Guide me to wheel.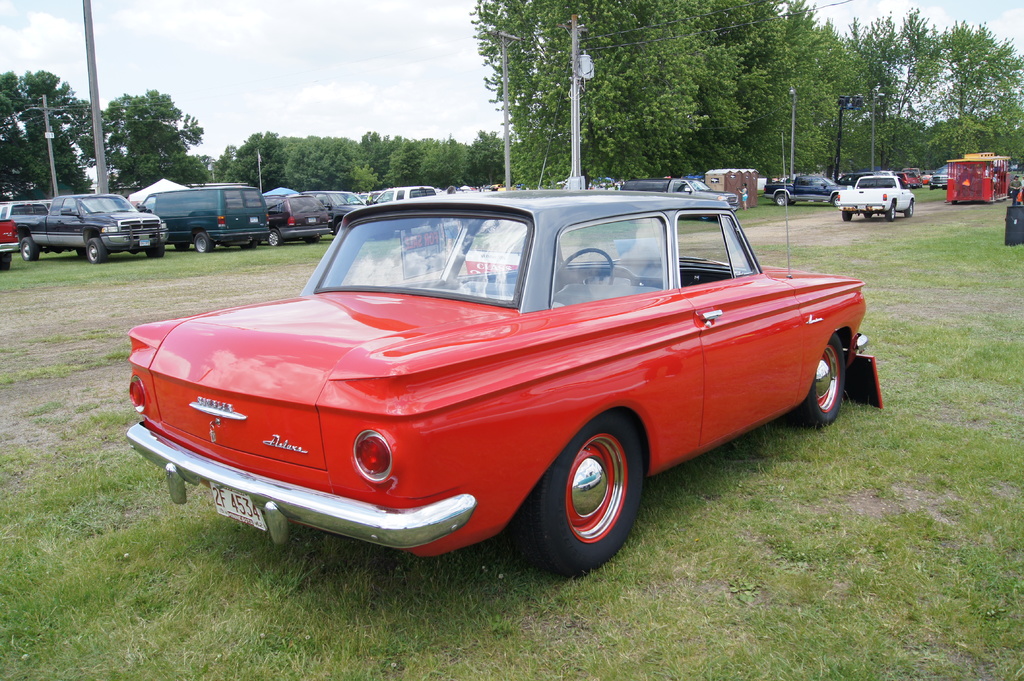
Guidance: bbox=[263, 229, 281, 247].
